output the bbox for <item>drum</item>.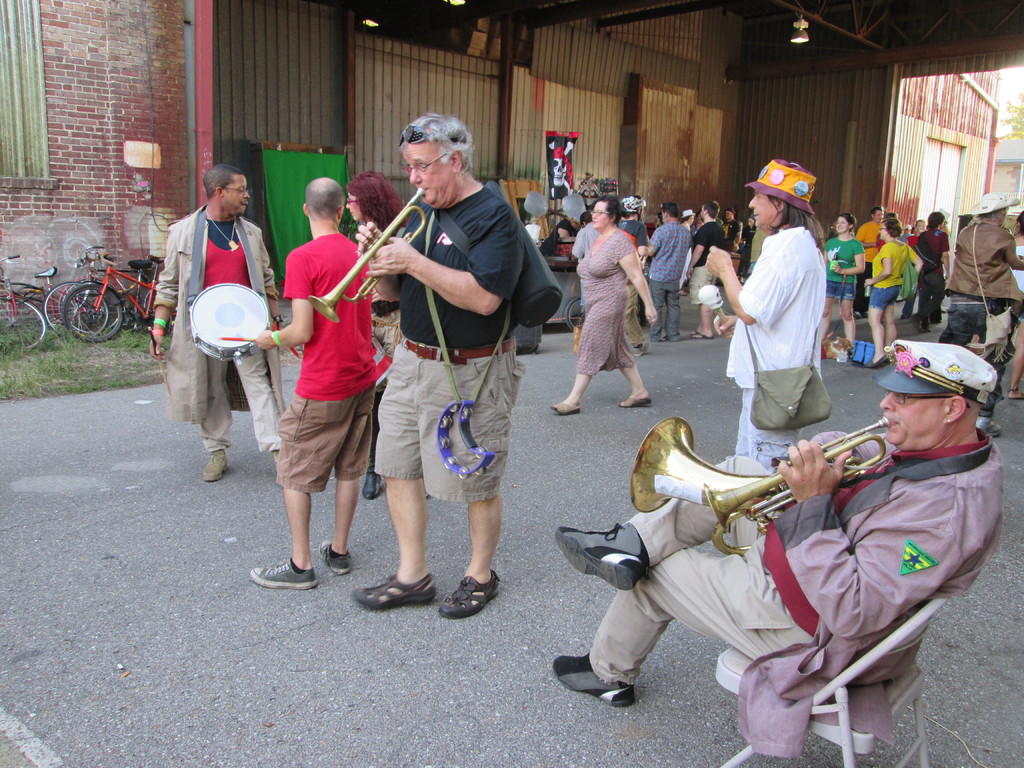
crop(190, 284, 271, 358).
